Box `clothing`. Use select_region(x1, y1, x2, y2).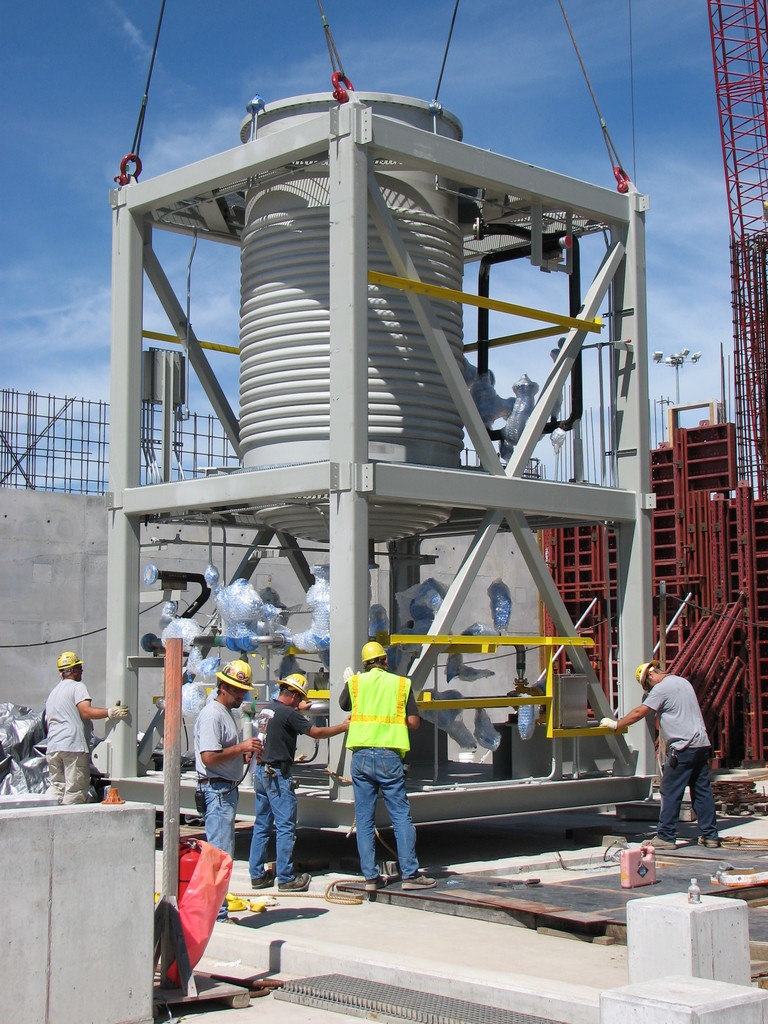
select_region(260, 706, 315, 879).
